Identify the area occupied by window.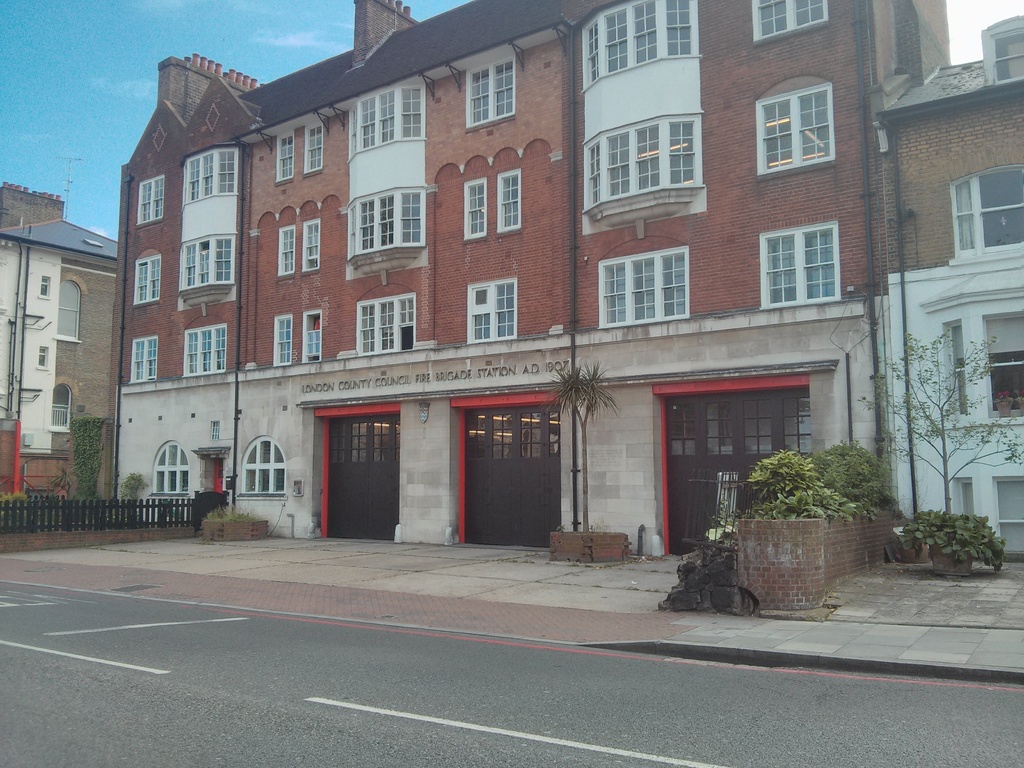
Area: bbox=[302, 219, 319, 273].
